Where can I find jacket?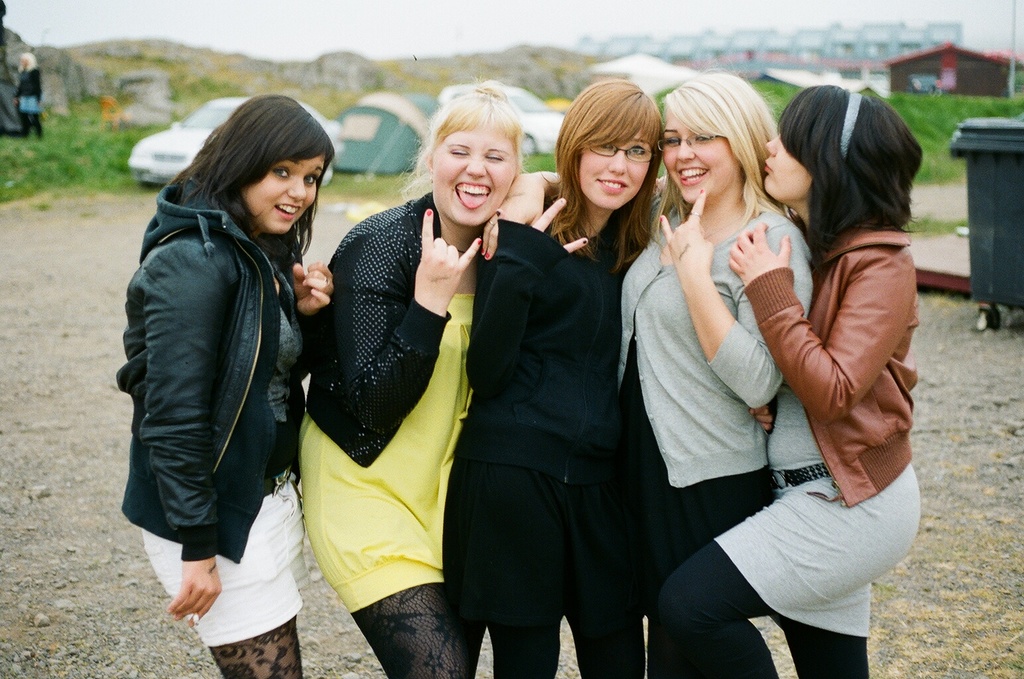
You can find it at select_region(312, 189, 566, 491).
